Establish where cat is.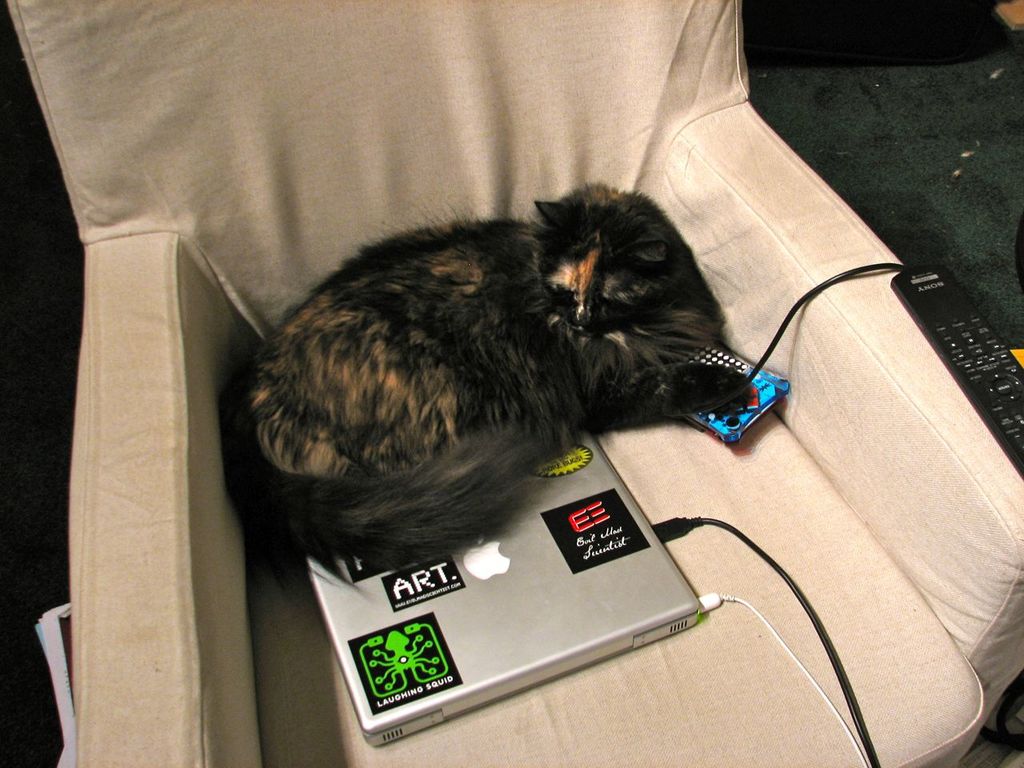
Established at box(211, 178, 749, 581).
